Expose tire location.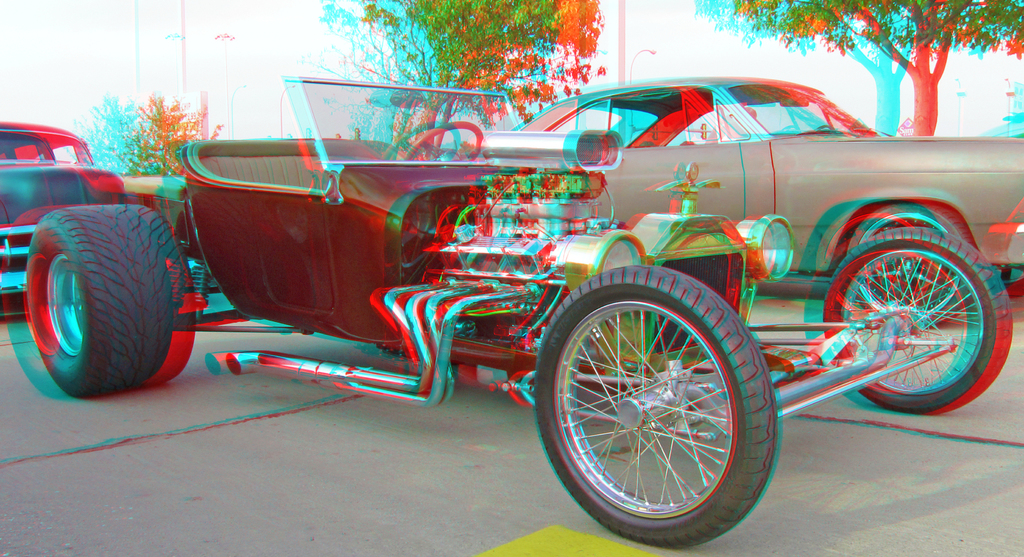
Exposed at {"x1": 538, "y1": 262, "x2": 789, "y2": 549}.
